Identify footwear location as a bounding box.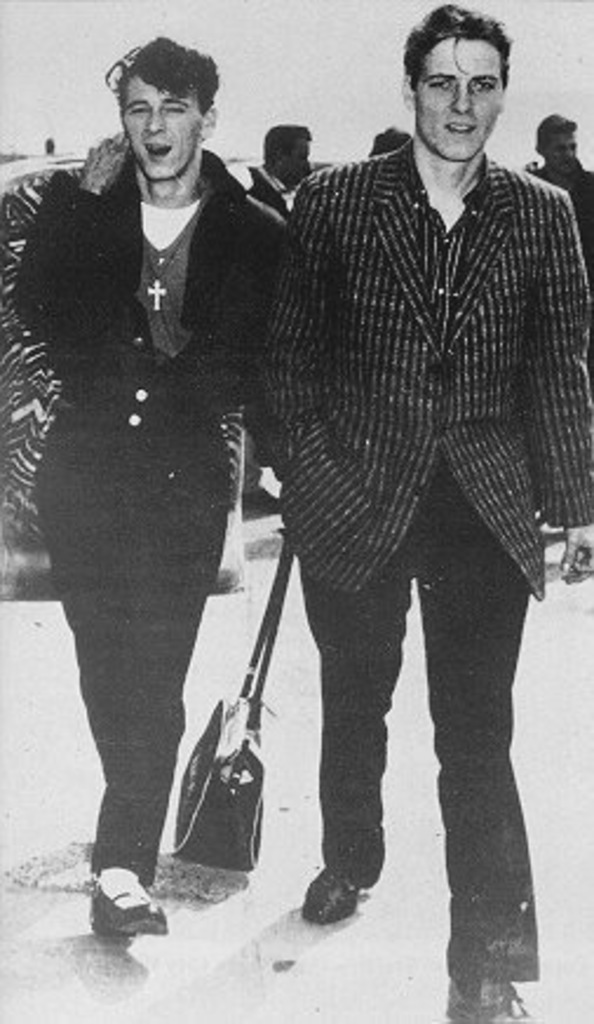
{"x1": 437, "y1": 984, "x2": 535, "y2": 1022}.
